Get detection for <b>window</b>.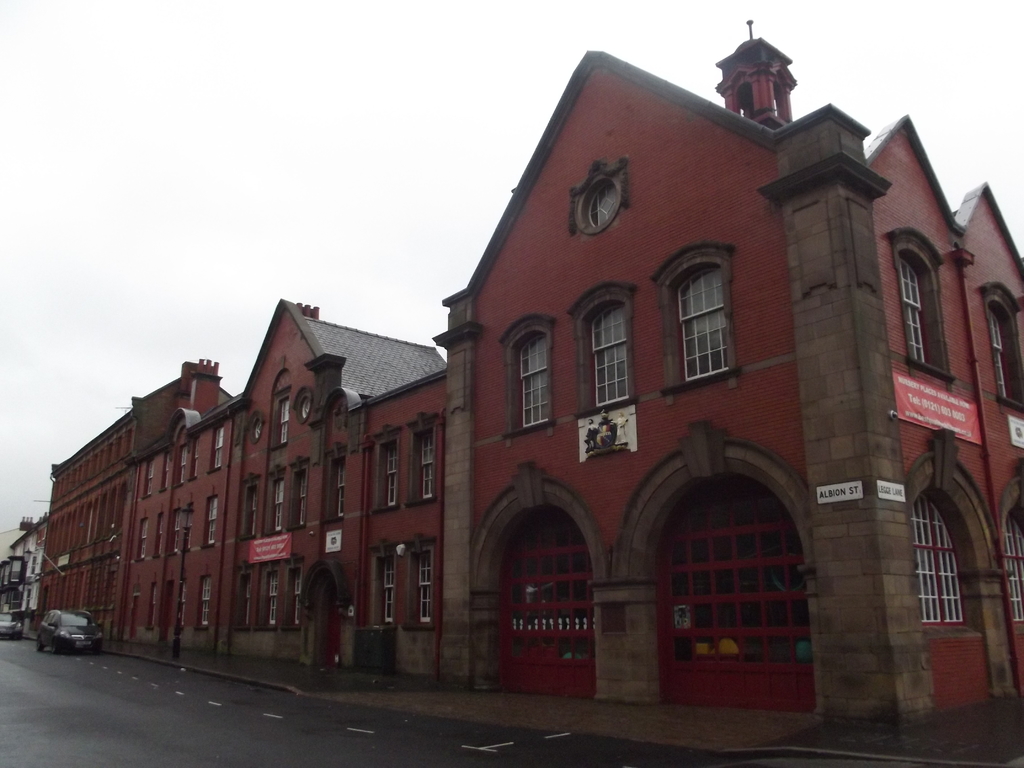
Detection: (x1=272, y1=479, x2=285, y2=527).
